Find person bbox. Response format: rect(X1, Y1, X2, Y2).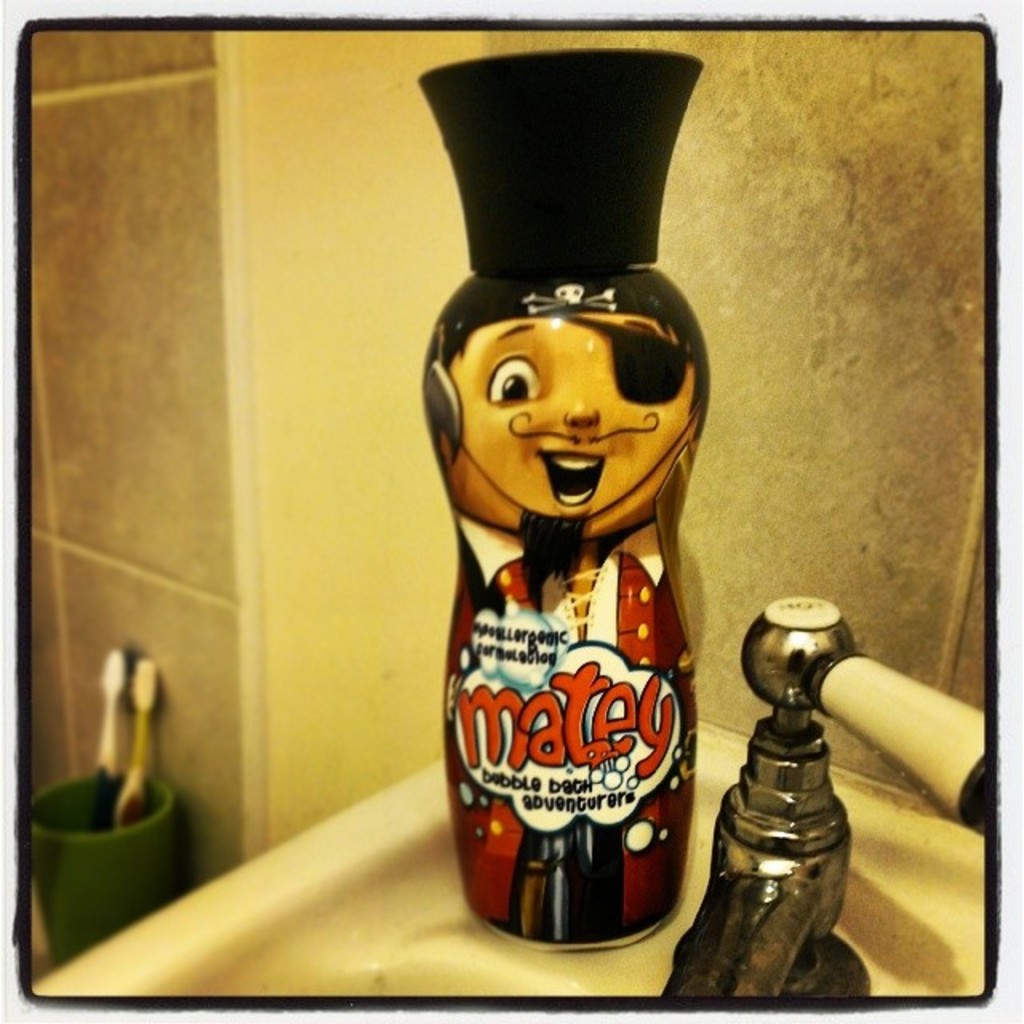
rect(435, 46, 710, 949).
